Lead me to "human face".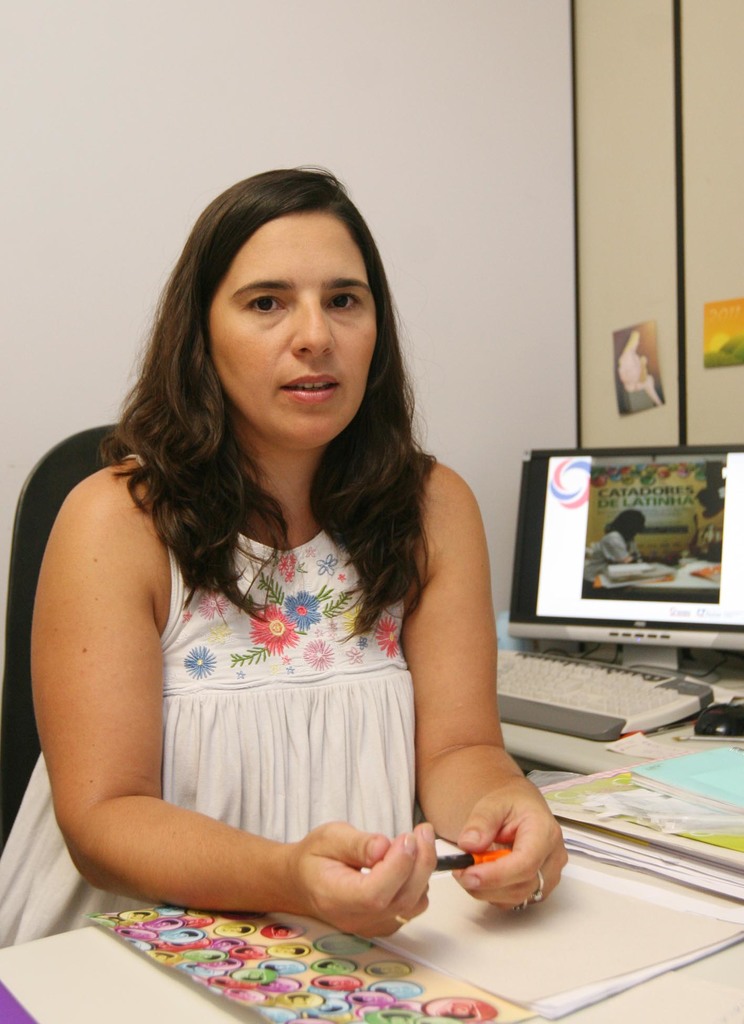
Lead to 209:212:375:442.
